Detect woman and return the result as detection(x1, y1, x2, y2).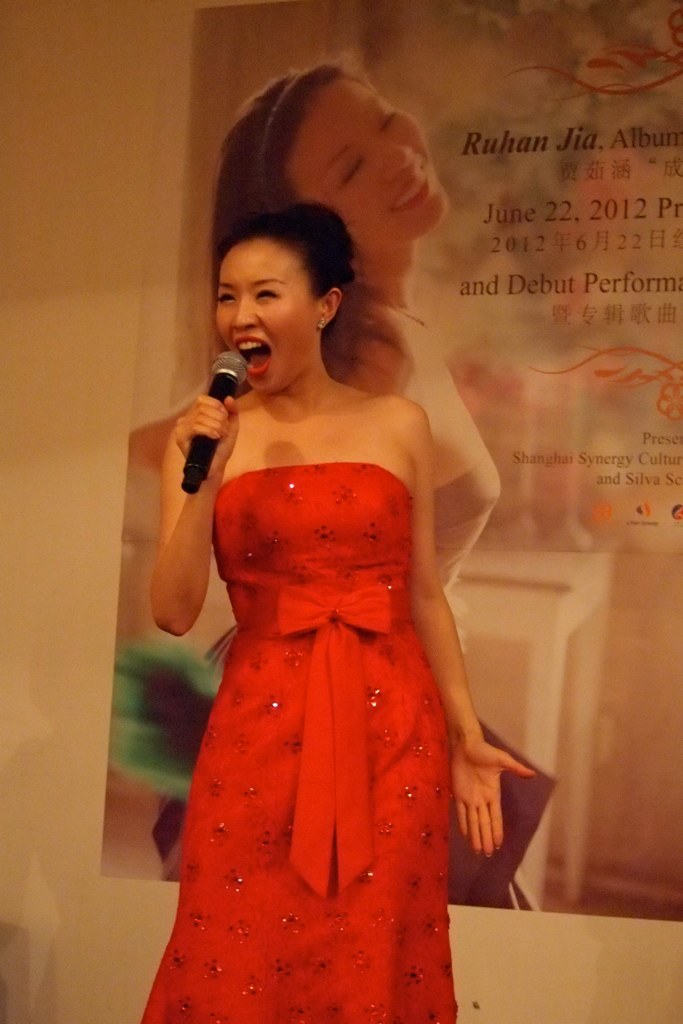
detection(168, 53, 568, 909).
